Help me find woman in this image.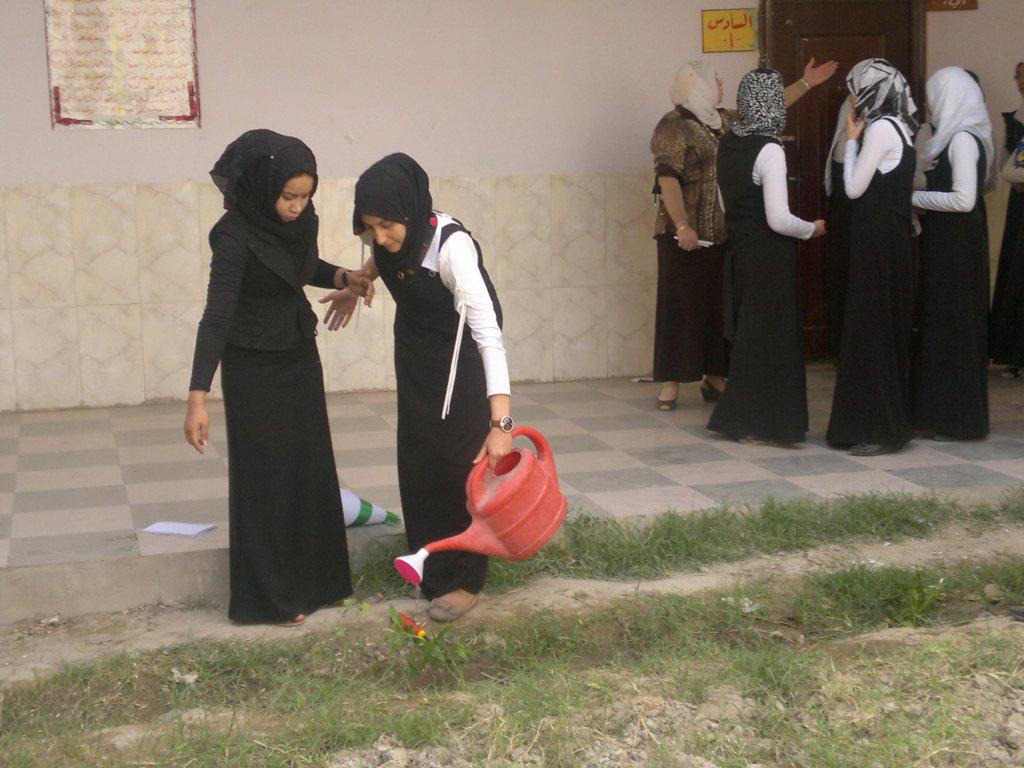
Found it: x1=1000, y1=58, x2=1023, y2=385.
